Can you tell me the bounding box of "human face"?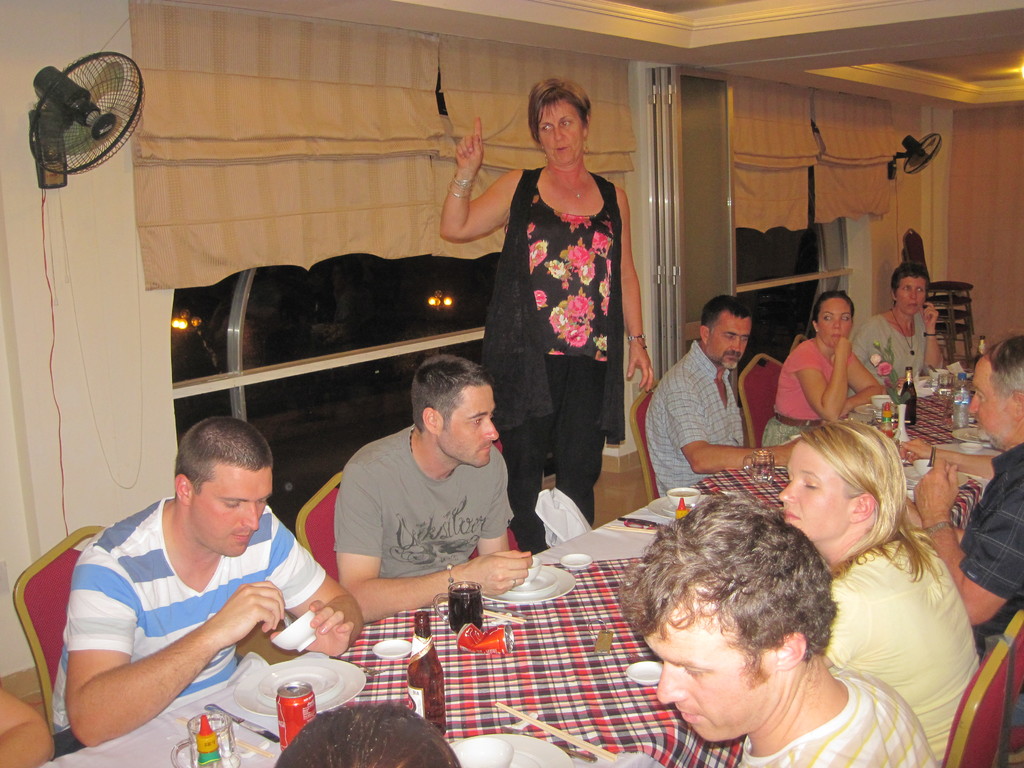
detection(193, 465, 272, 559).
